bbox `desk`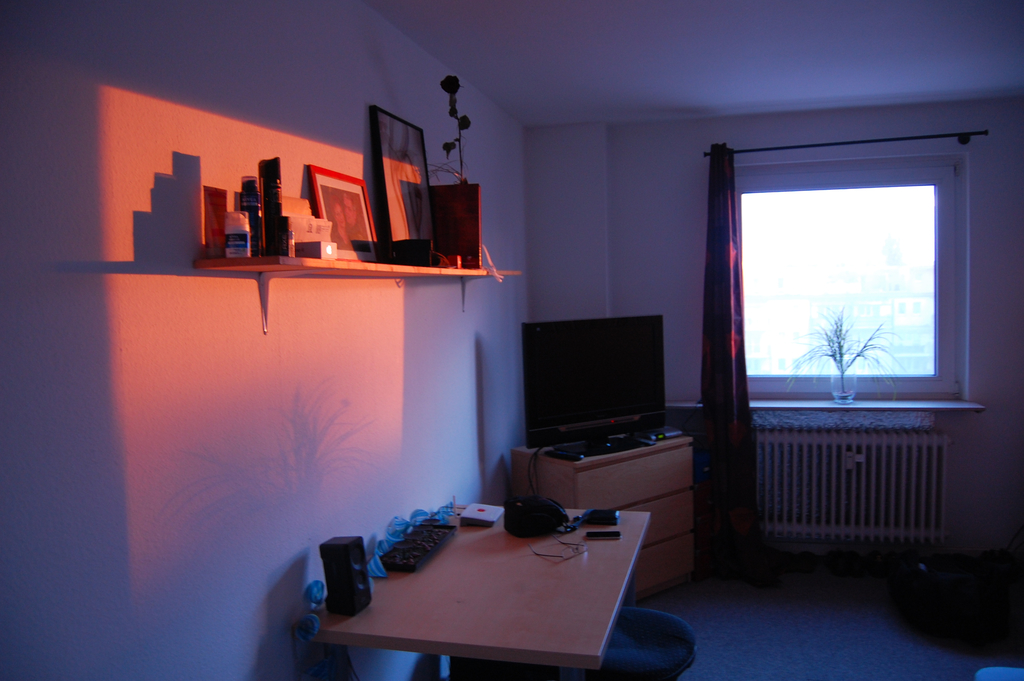
(281,504,735,675)
